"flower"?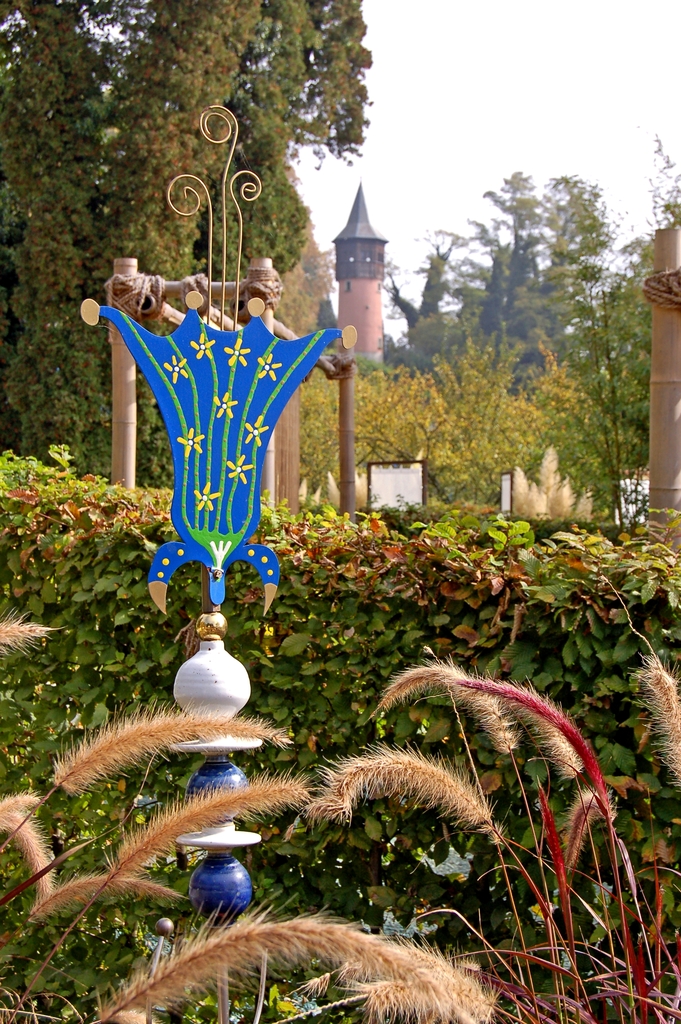
214,390,237,417
